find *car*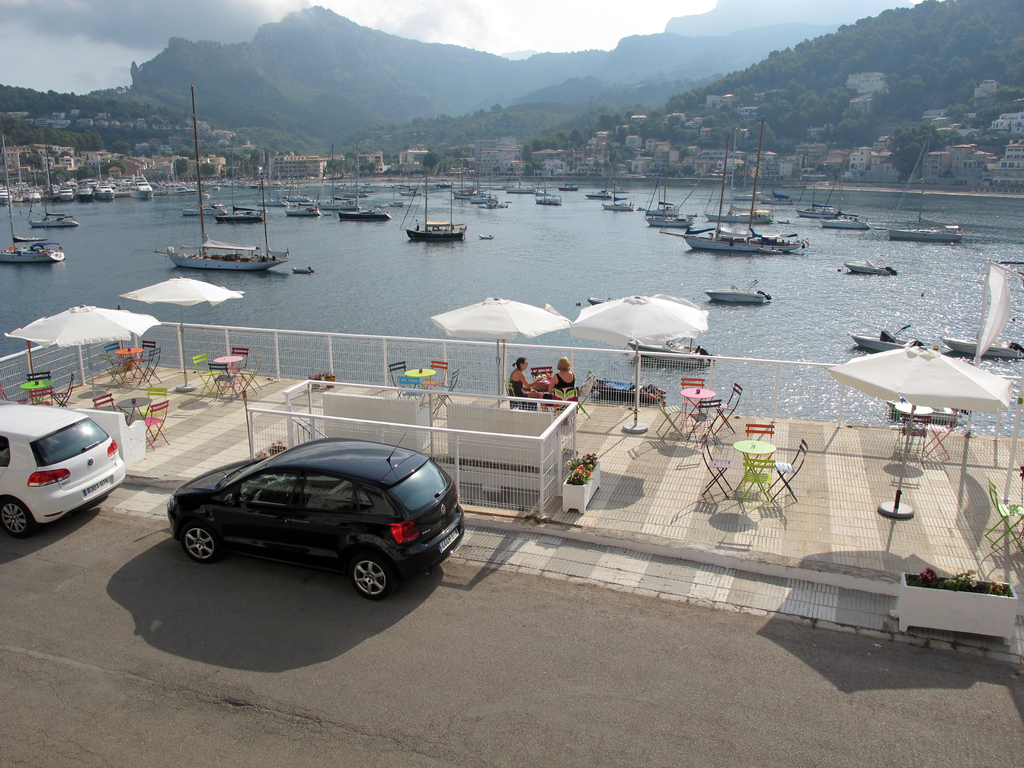
box(0, 403, 128, 537)
